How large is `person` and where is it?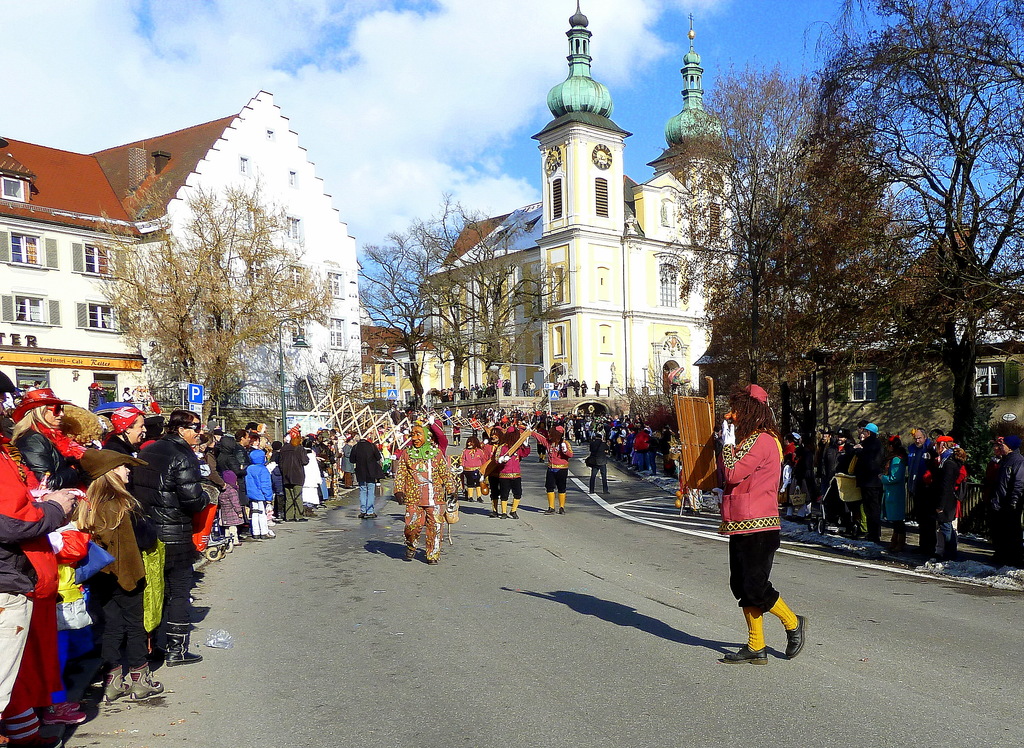
Bounding box: Rect(584, 428, 610, 492).
